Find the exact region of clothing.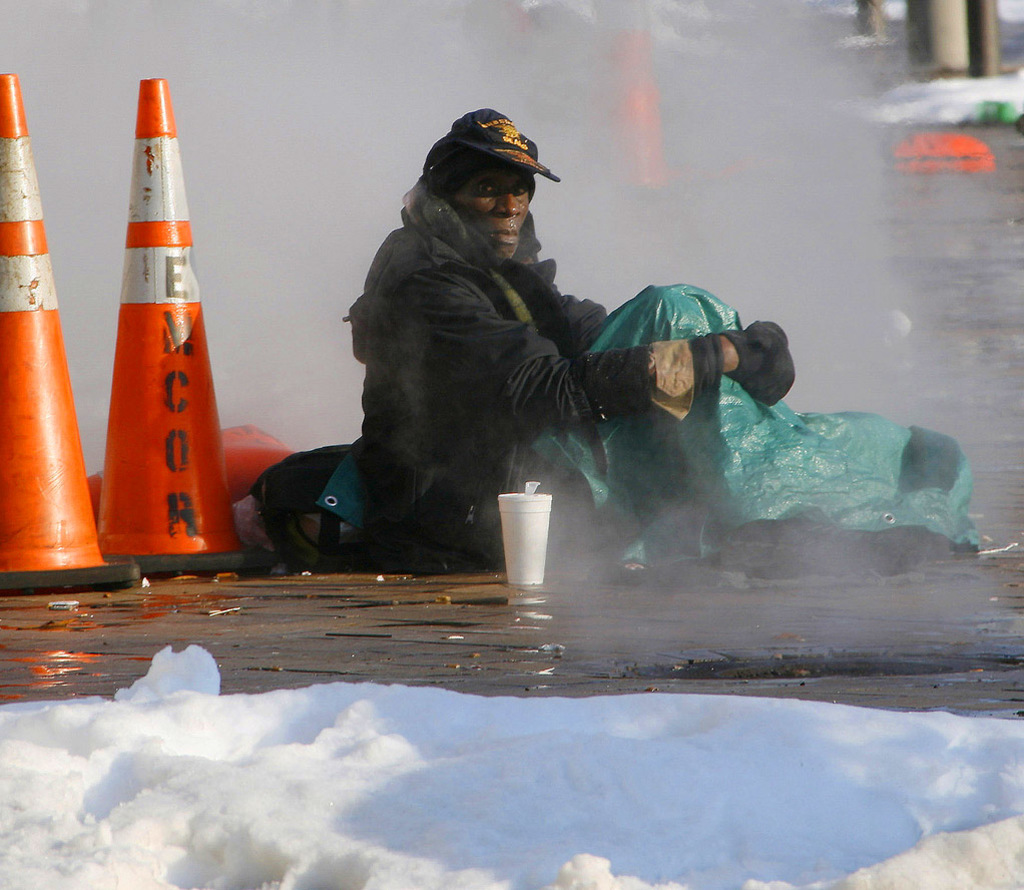
Exact region: x1=346 y1=179 x2=752 y2=559.
